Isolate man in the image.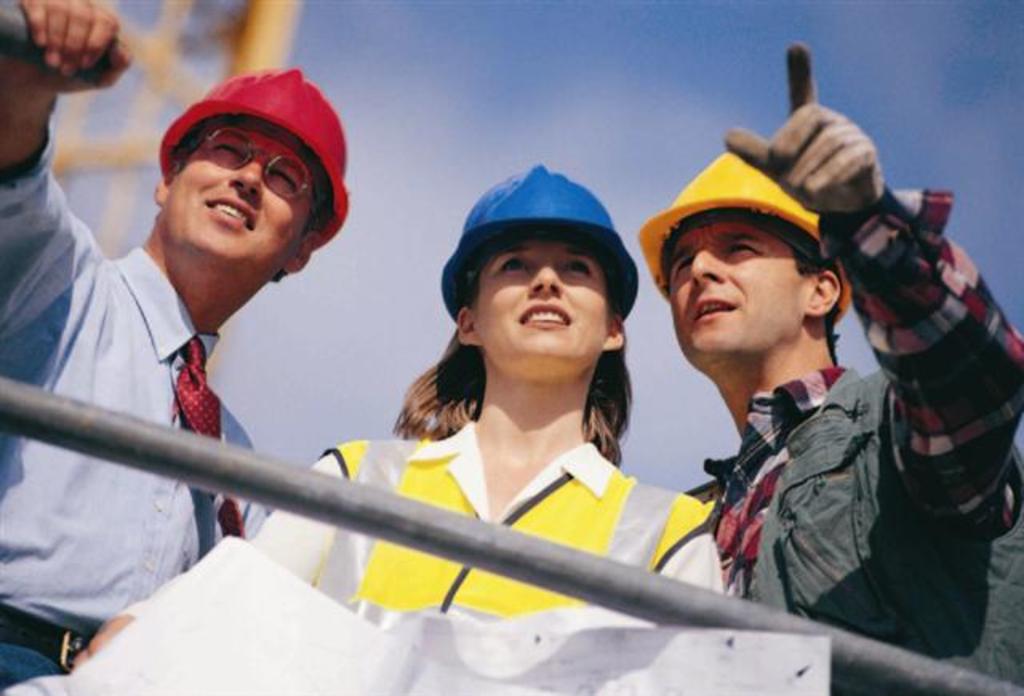
Isolated region: Rect(0, 0, 350, 677).
